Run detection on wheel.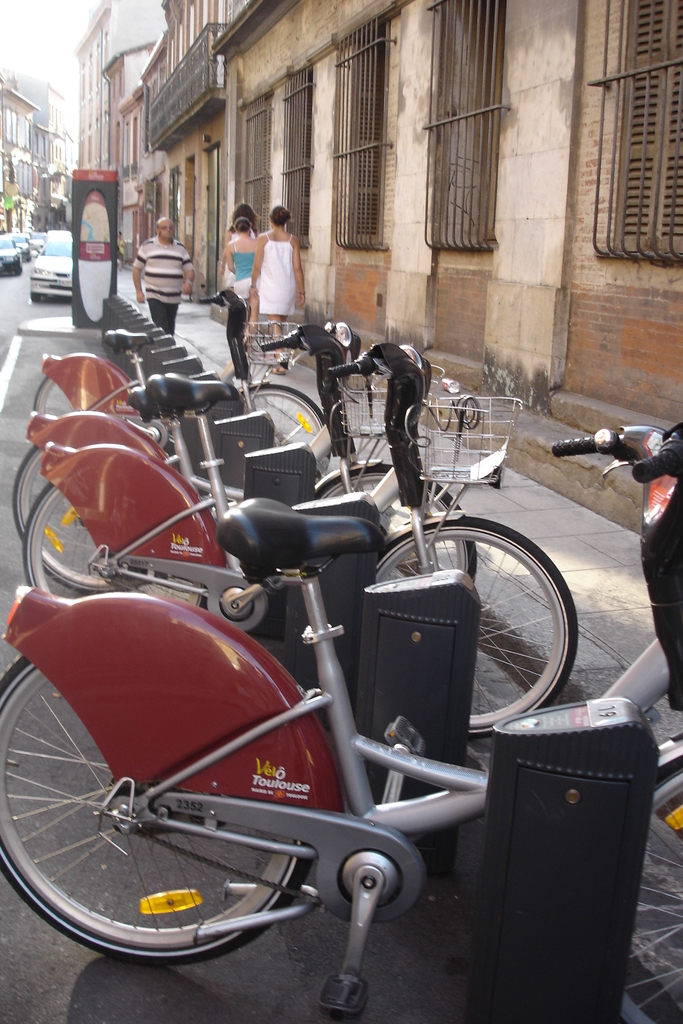
Result: {"left": 8, "top": 408, "right": 148, "bottom": 595}.
